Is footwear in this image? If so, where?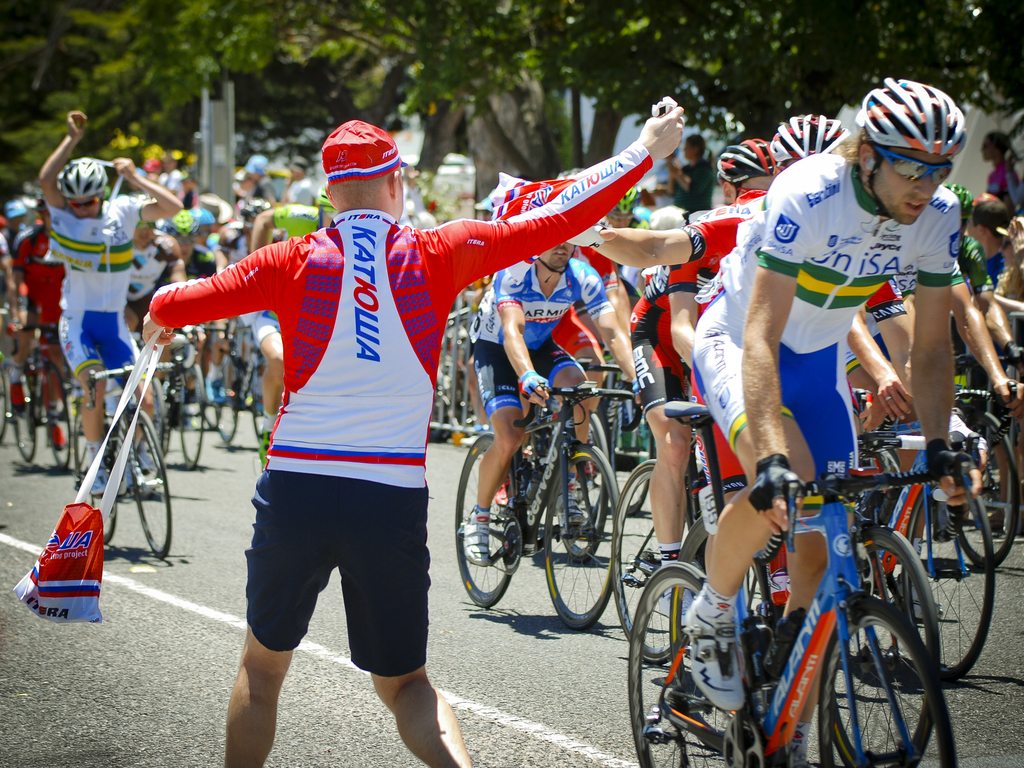
Yes, at 205, 373, 234, 403.
